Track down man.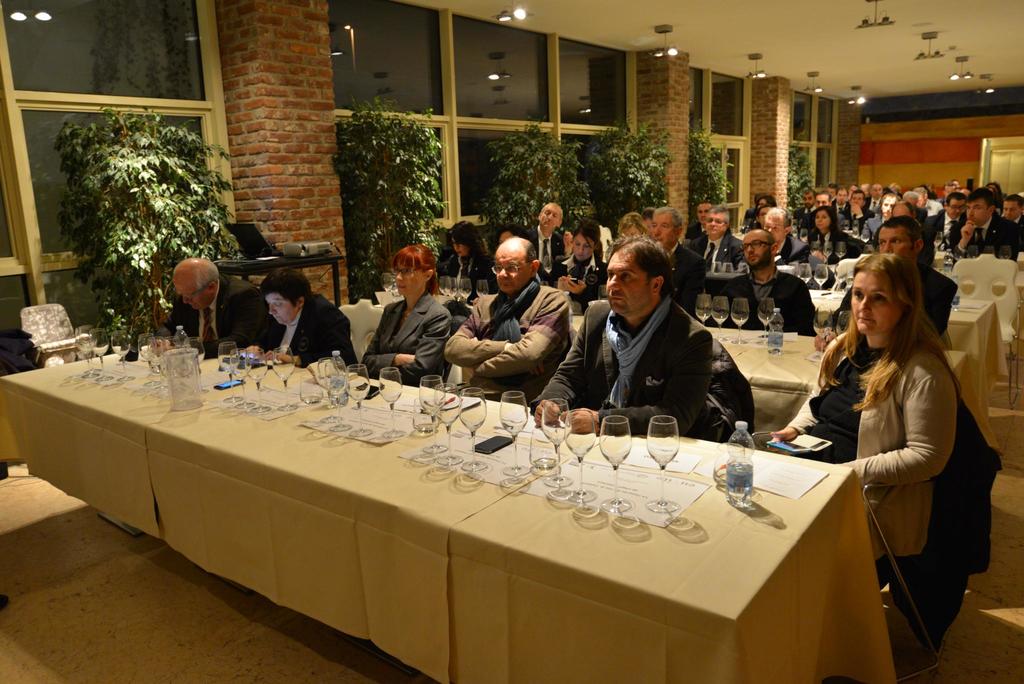
Tracked to x1=937, y1=190, x2=963, y2=242.
